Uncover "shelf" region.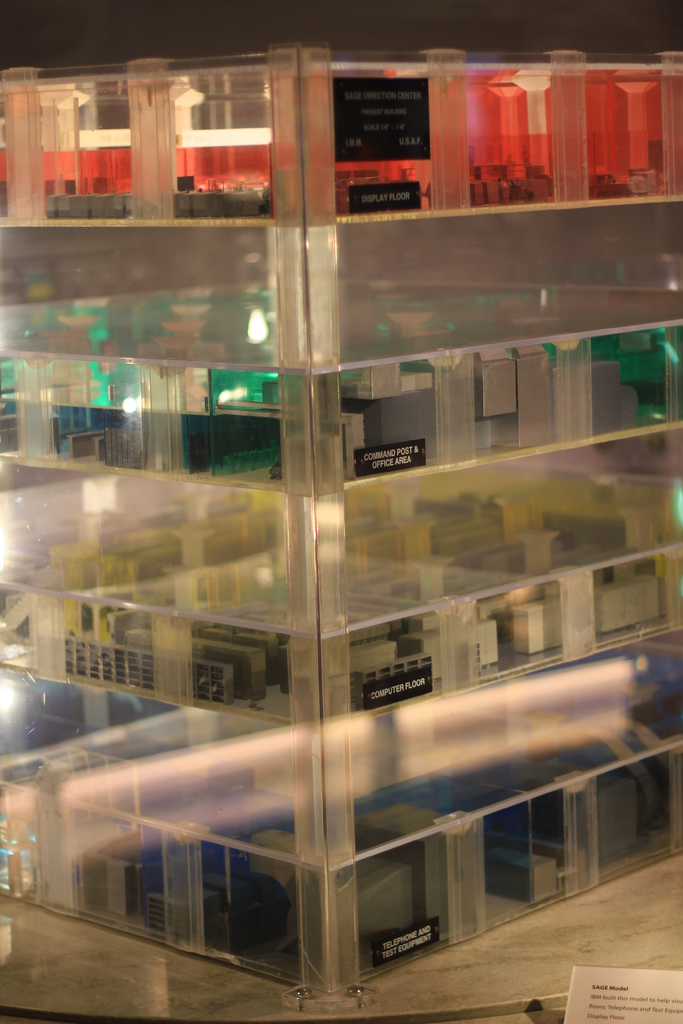
Uncovered: bbox=[0, 50, 682, 998].
